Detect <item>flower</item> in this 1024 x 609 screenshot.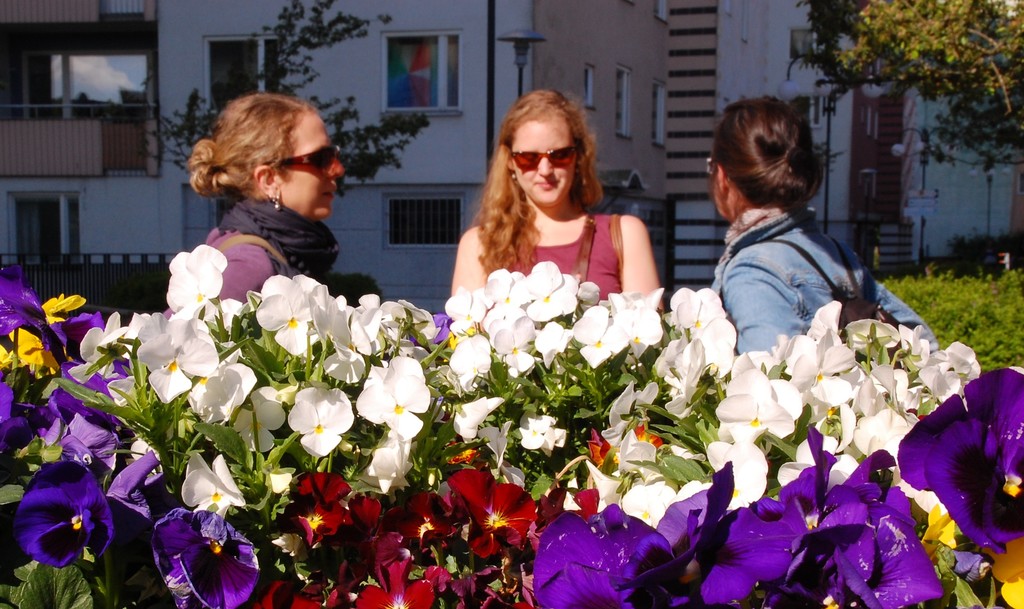
Detection: 137 514 248 596.
